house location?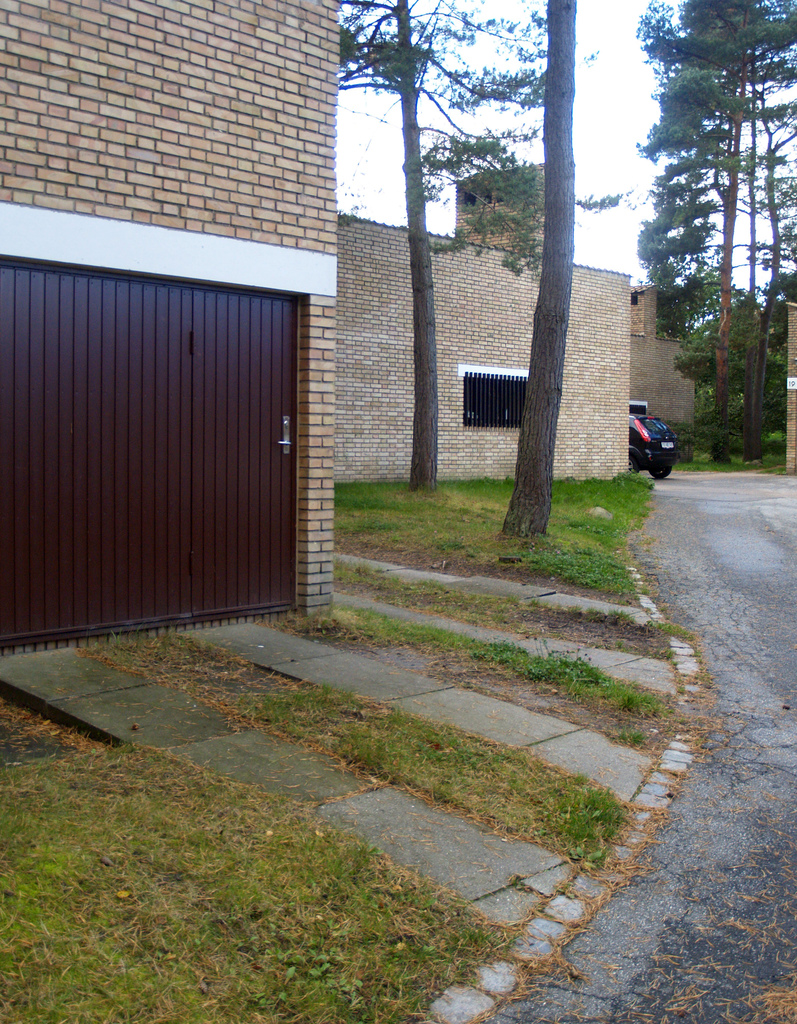
x1=329, y1=150, x2=639, y2=490
